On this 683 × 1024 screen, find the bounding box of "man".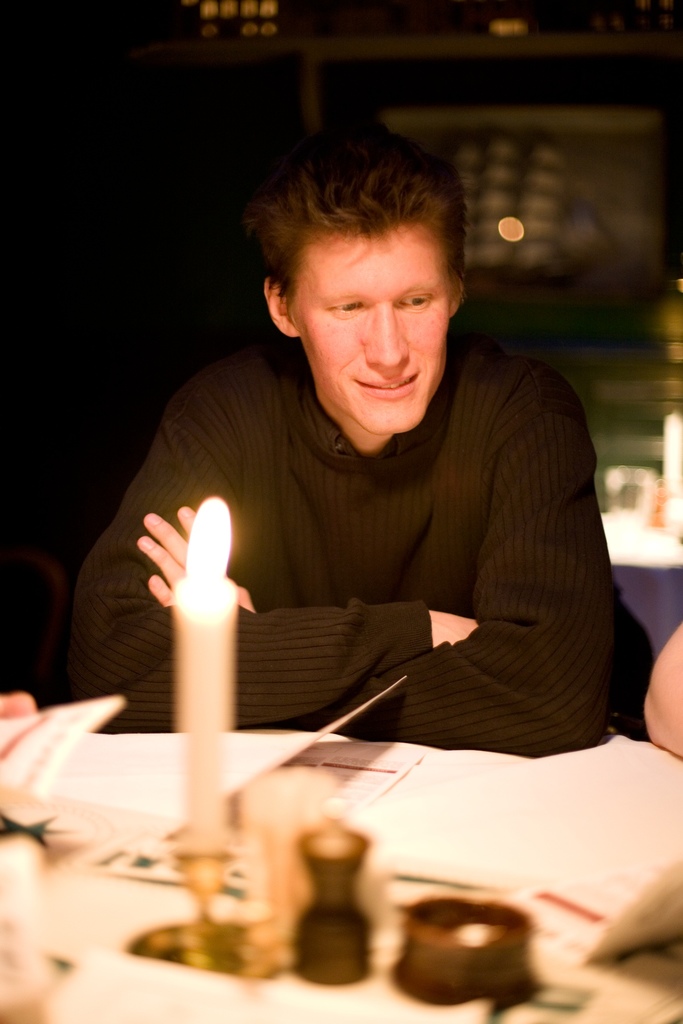
Bounding box: 53 120 682 751.
